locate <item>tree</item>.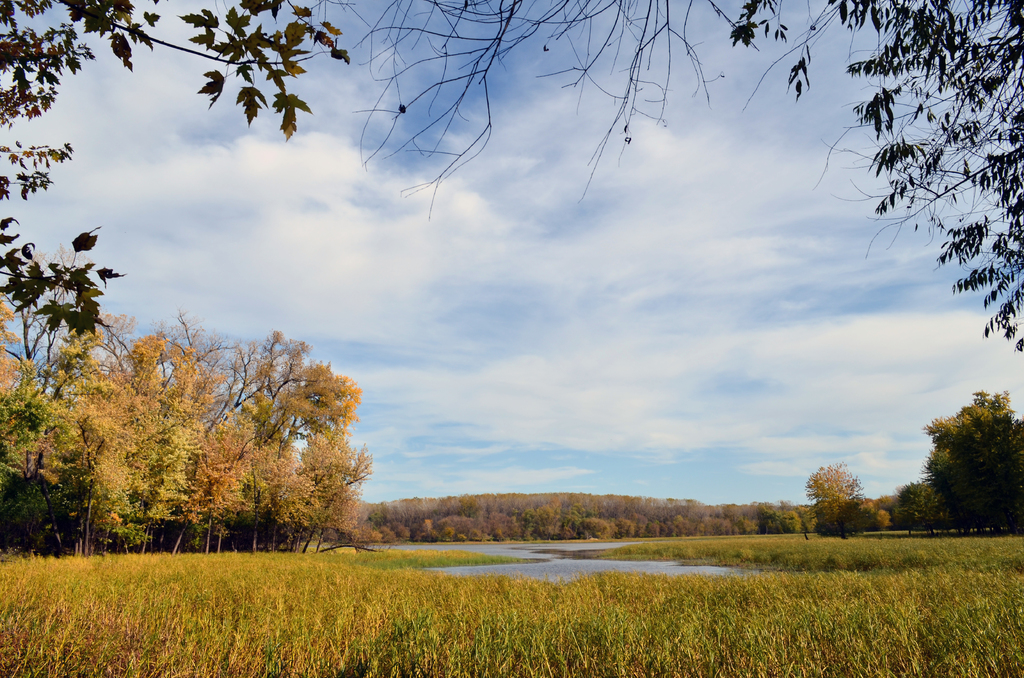
Bounding box: bbox=[729, 0, 1023, 366].
